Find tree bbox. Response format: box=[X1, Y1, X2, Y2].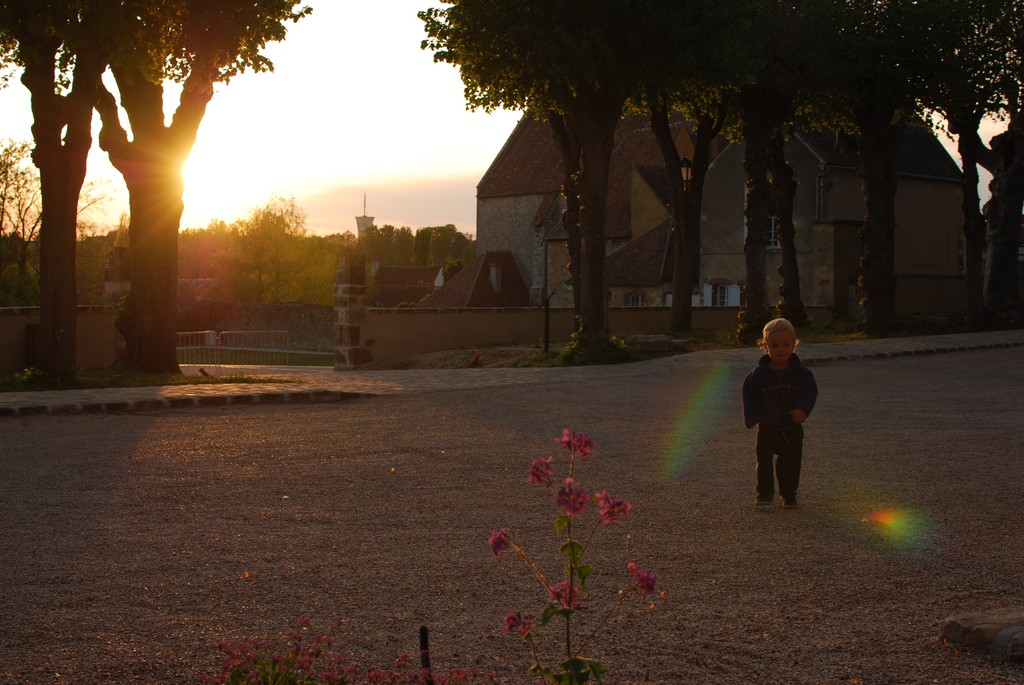
box=[893, 0, 1023, 331].
